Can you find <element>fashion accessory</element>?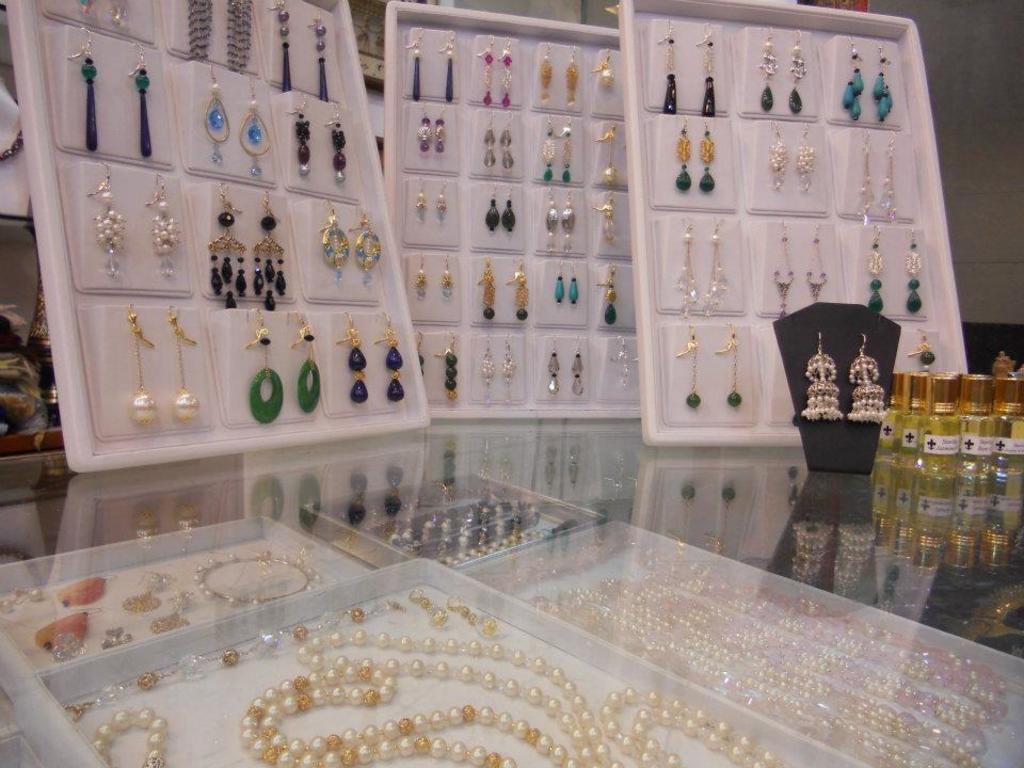
Yes, bounding box: left=674, top=330, right=700, bottom=412.
